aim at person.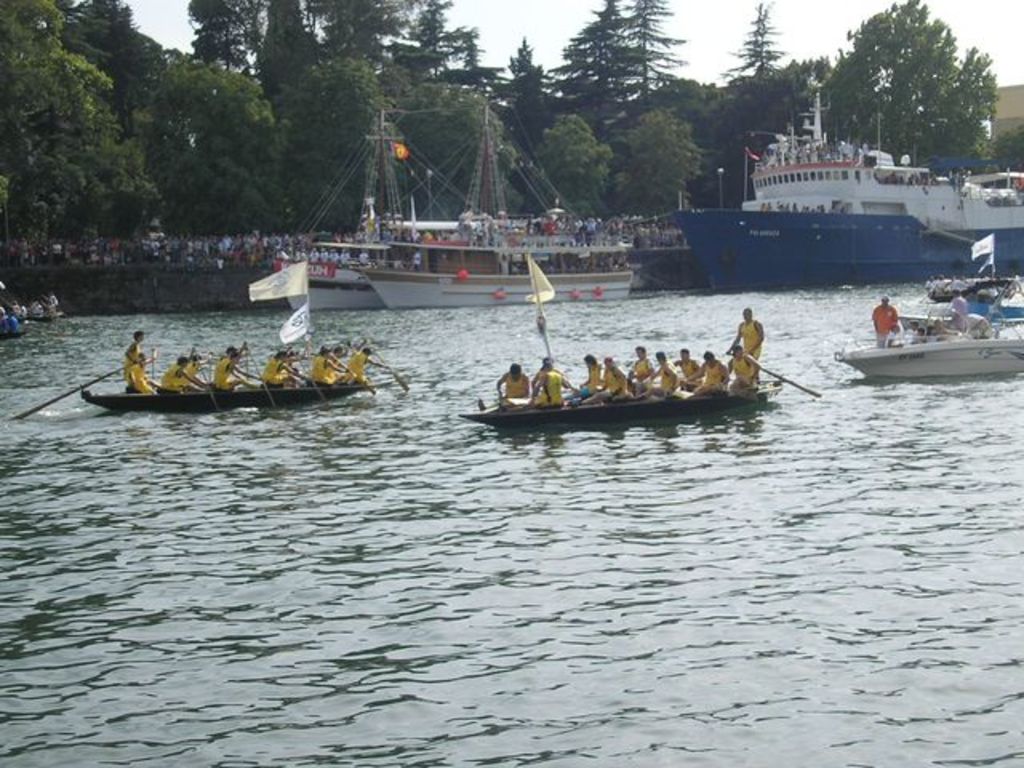
Aimed at box(600, 357, 626, 402).
